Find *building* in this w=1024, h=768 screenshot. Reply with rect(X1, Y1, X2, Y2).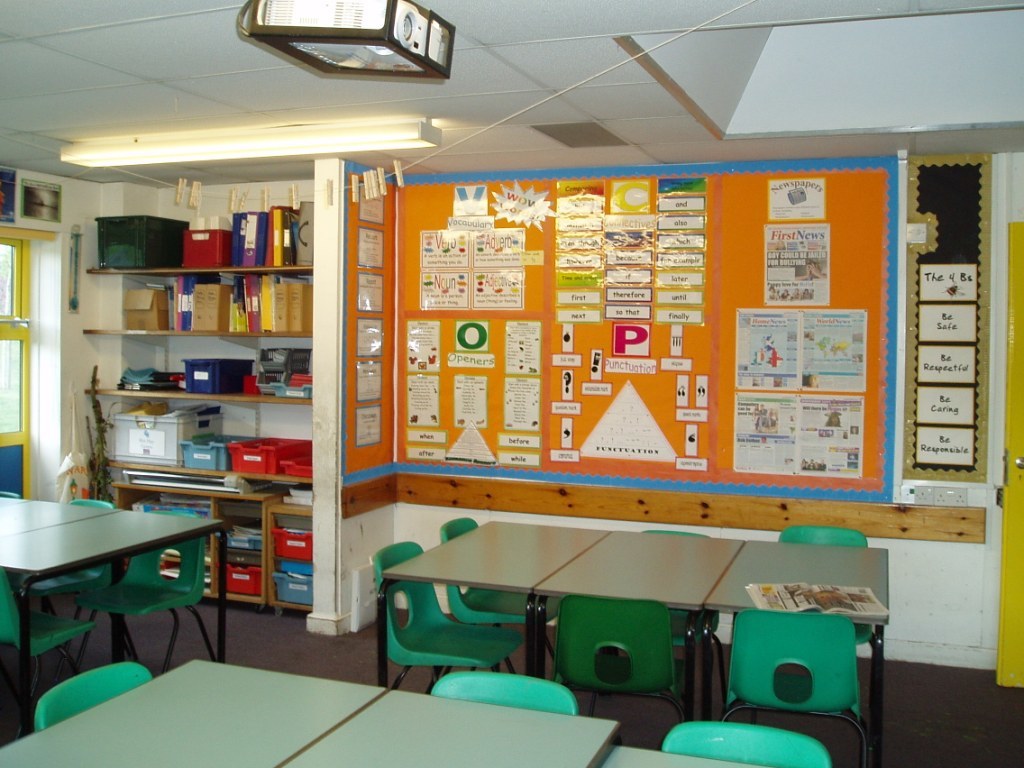
rect(0, 0, 1023, 767).
